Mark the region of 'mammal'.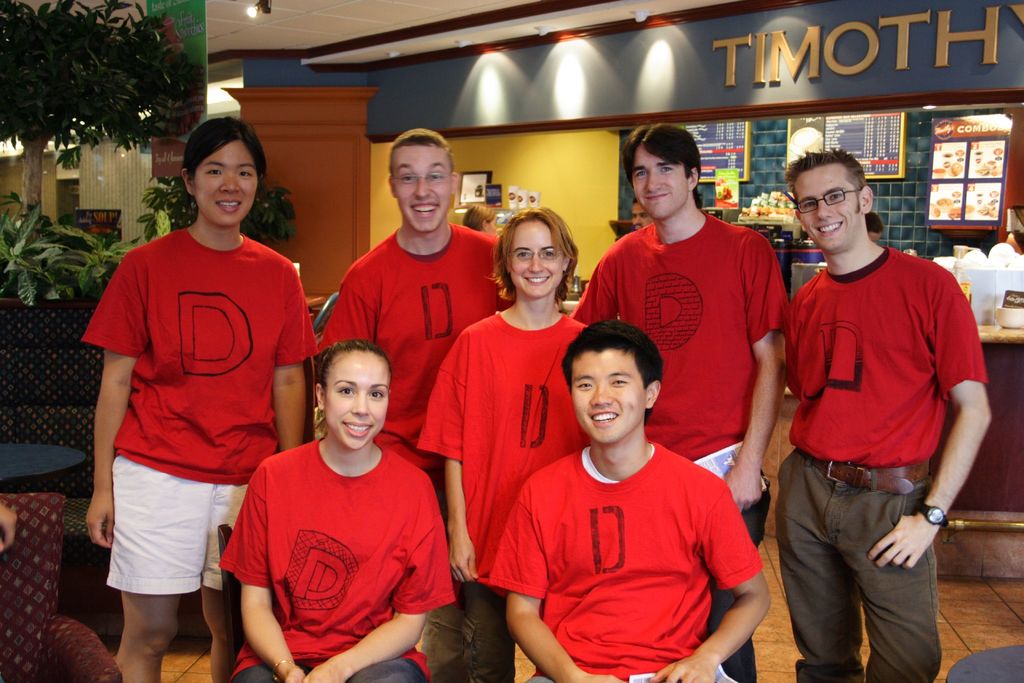
Region: (863,206,885,241).
